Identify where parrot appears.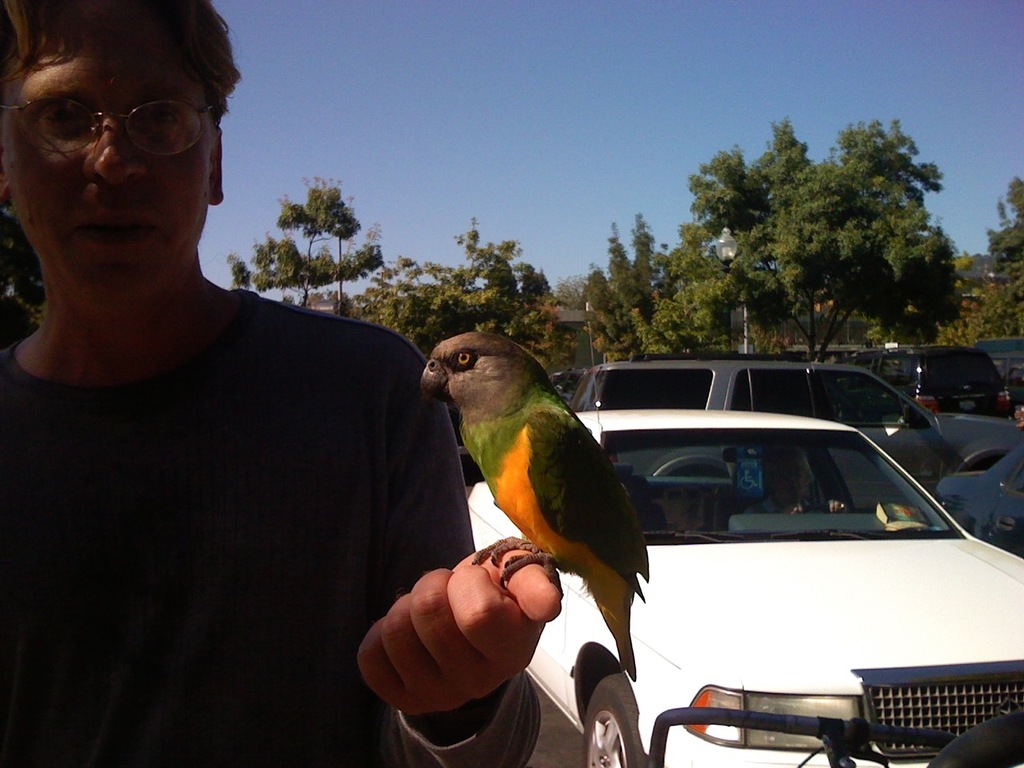
Appears at bbox=(418, 325, 646, 682).
